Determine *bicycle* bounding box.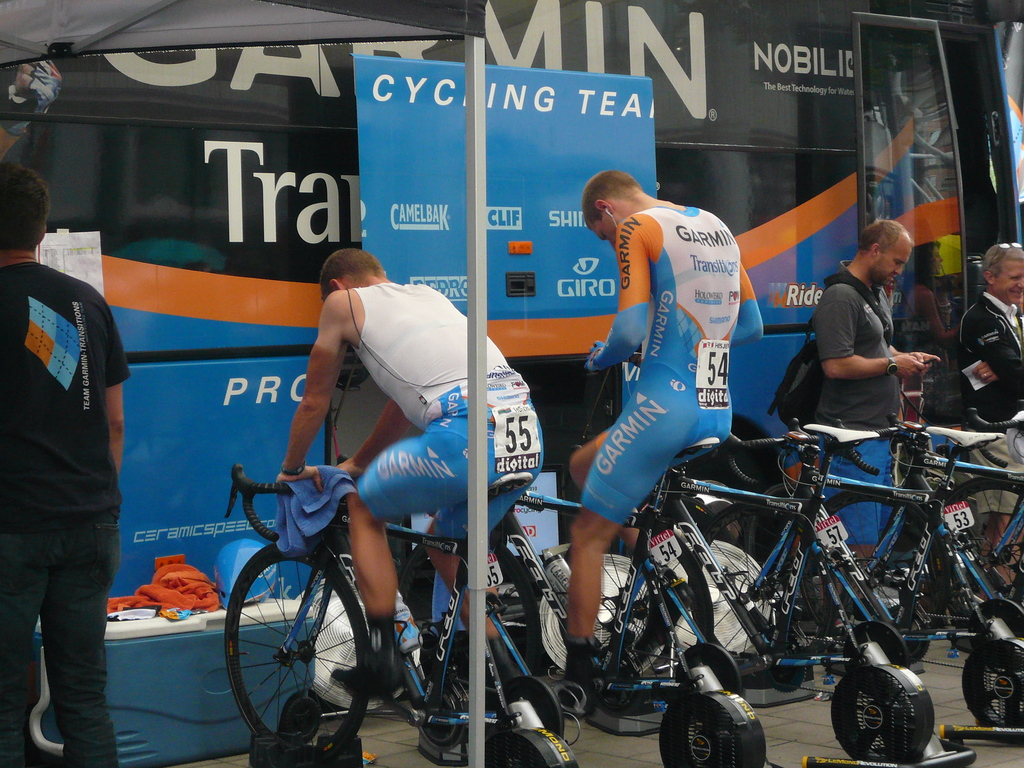
Determined: <region>721, 419, 1023, 744</region>.
